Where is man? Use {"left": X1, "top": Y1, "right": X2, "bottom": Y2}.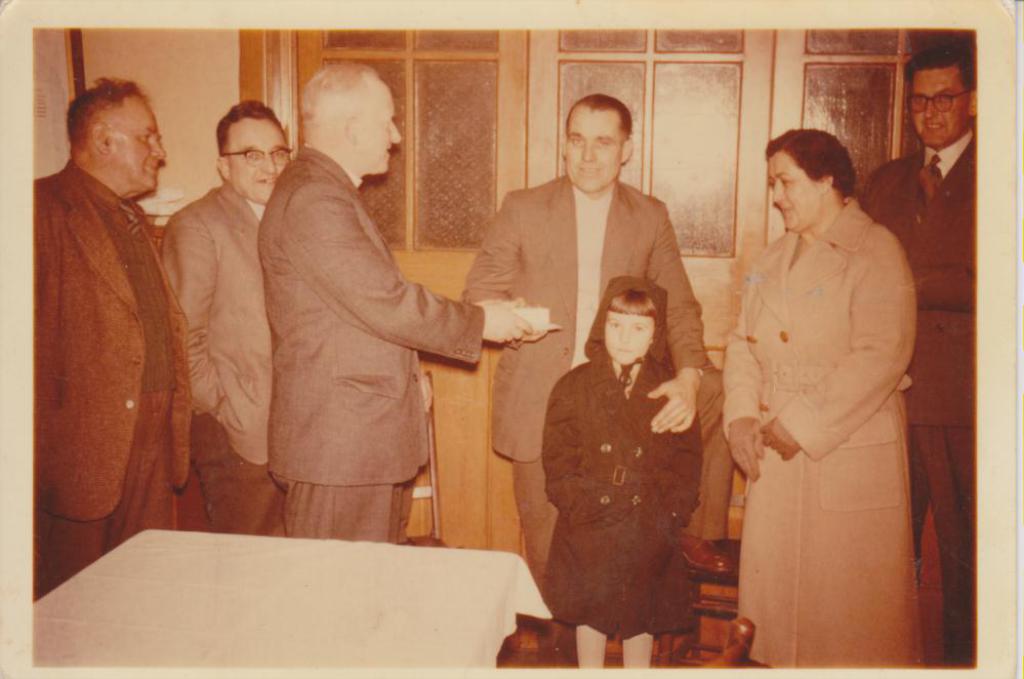
{"left": 253, "top": 65, "right": 533, "bottom": 541}.
